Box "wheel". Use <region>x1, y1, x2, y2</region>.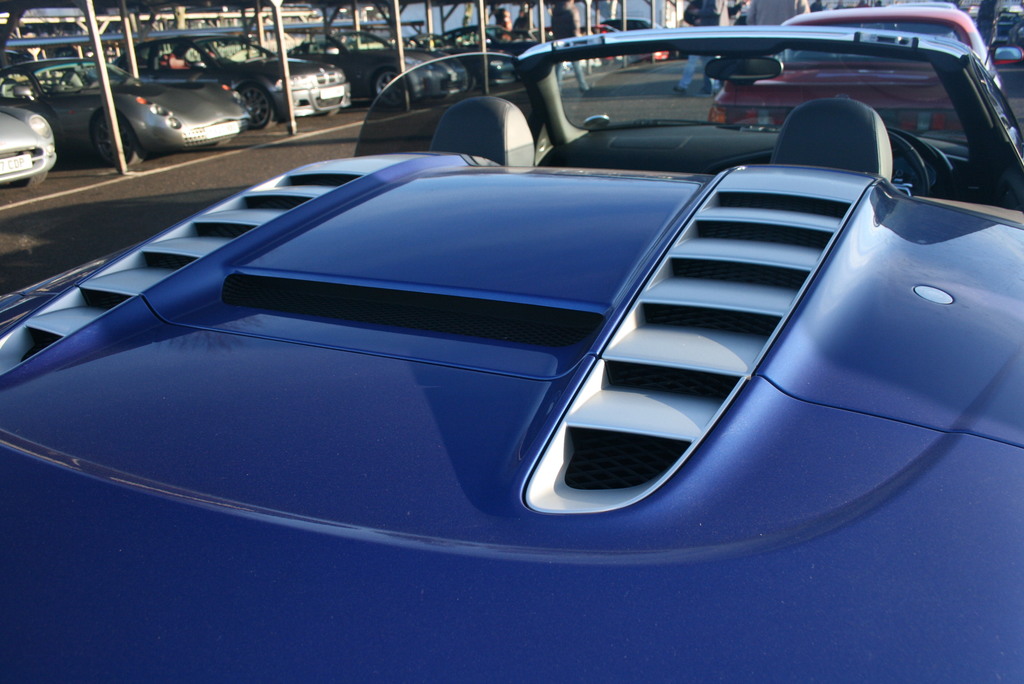
<region>465, 68, 477, 90</region>.
